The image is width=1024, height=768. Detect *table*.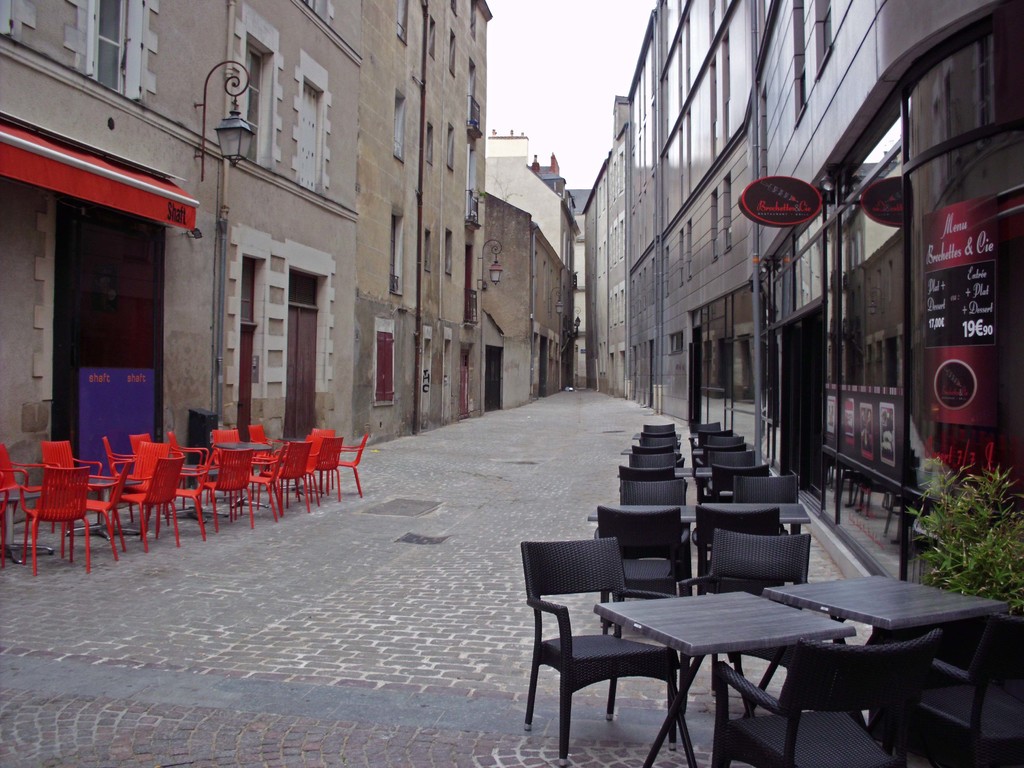
Detection: Rect(276, 440, 327, 495).
